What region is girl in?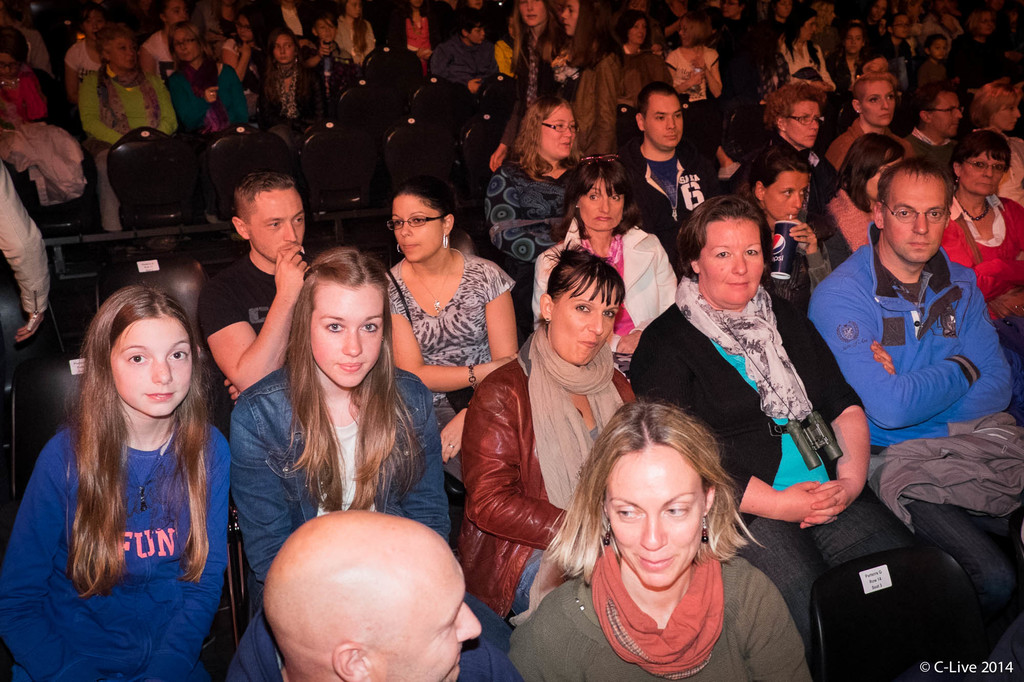
l=668, t=17, r=729, b=170.
